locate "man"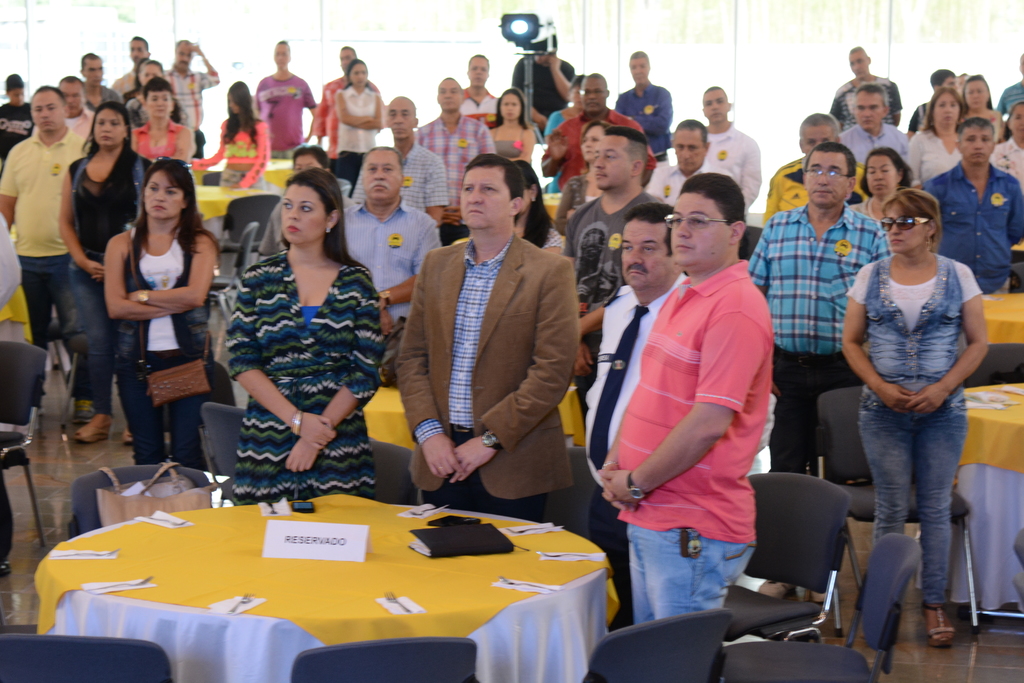
(x1=394, y1=148, x2=574, y2=531)
